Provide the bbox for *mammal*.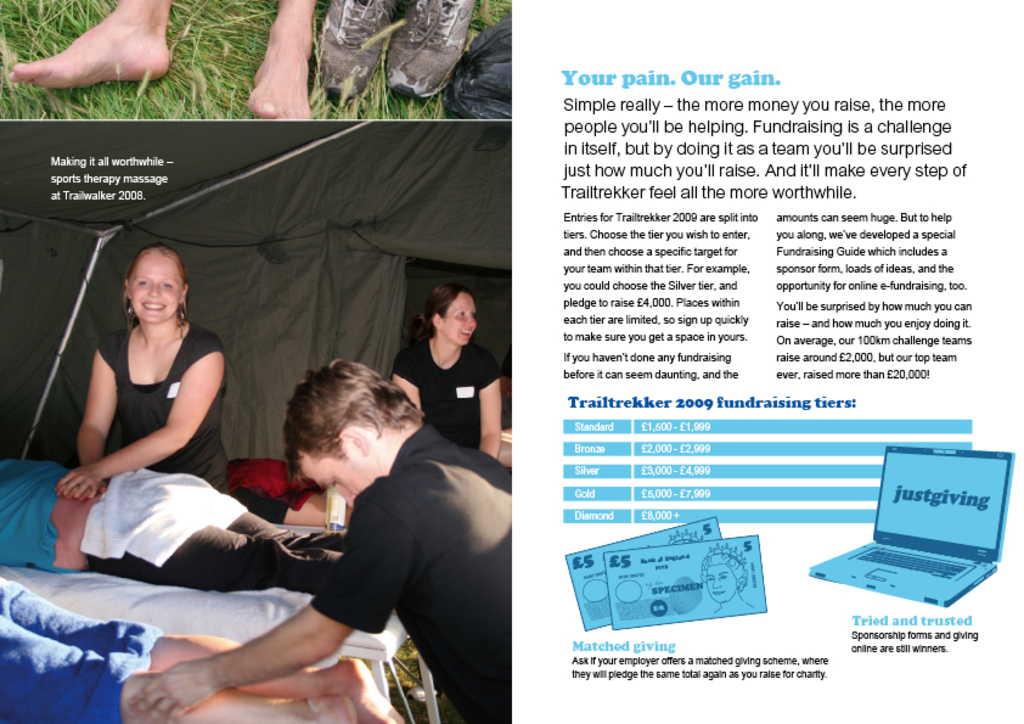
(x1=221, y1=455, x2=326, y2=527).
